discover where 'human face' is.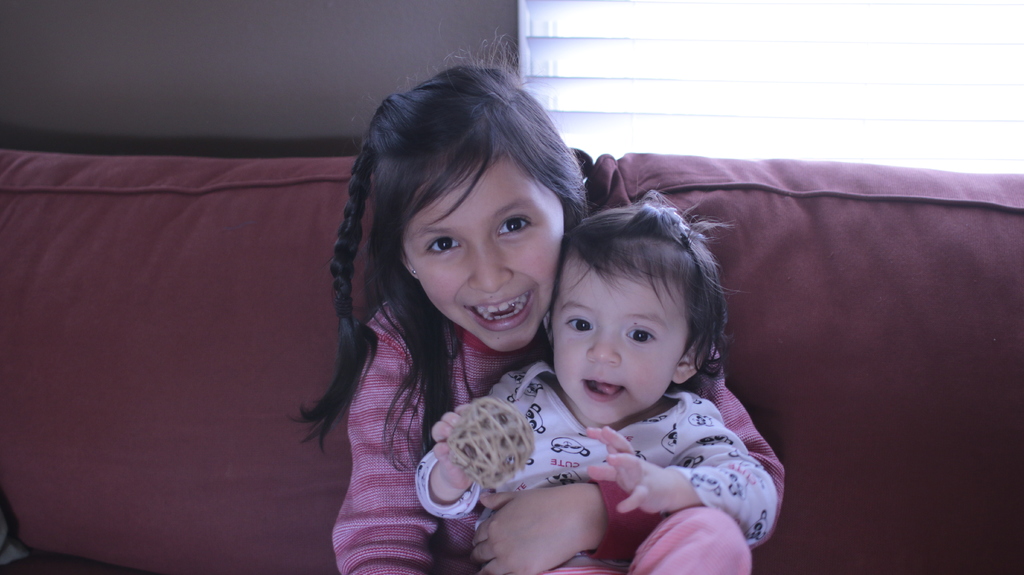
Discovered at left=401, top=149, right=564, bottom=354.
